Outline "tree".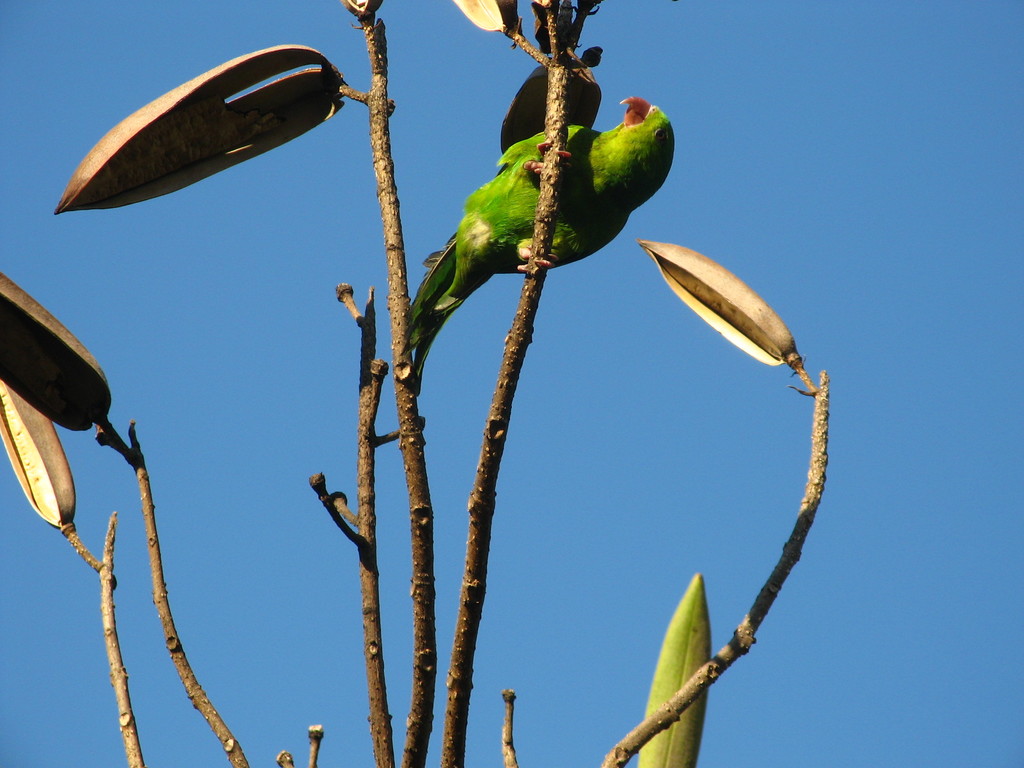
Outline: 102,0,916,767.
